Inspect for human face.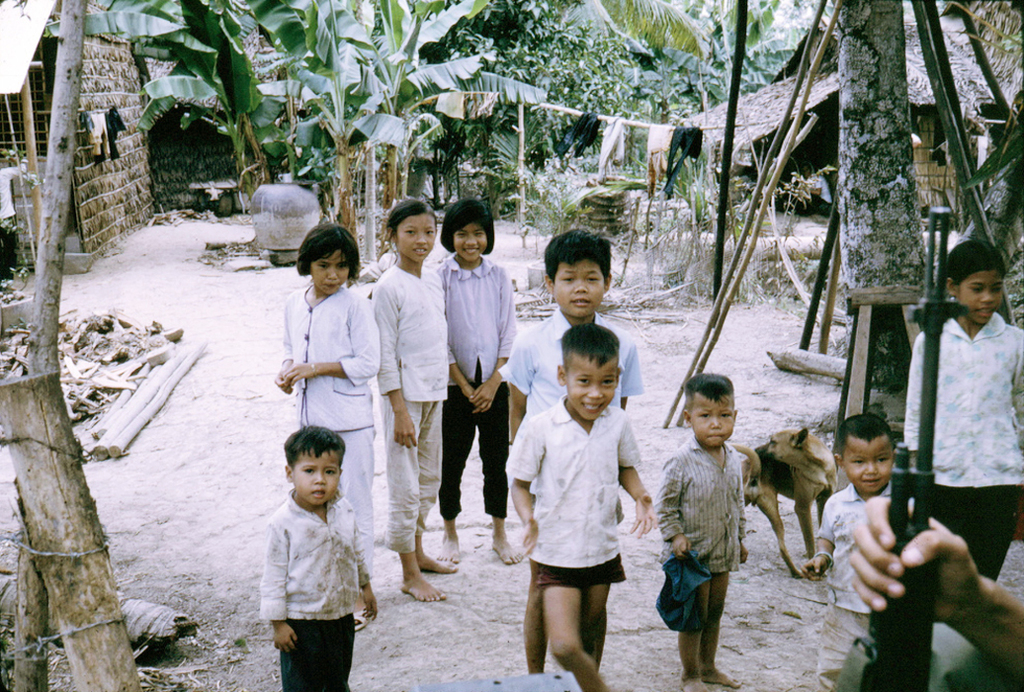
Inspection: bbox=[307, 246, 355, 296].
